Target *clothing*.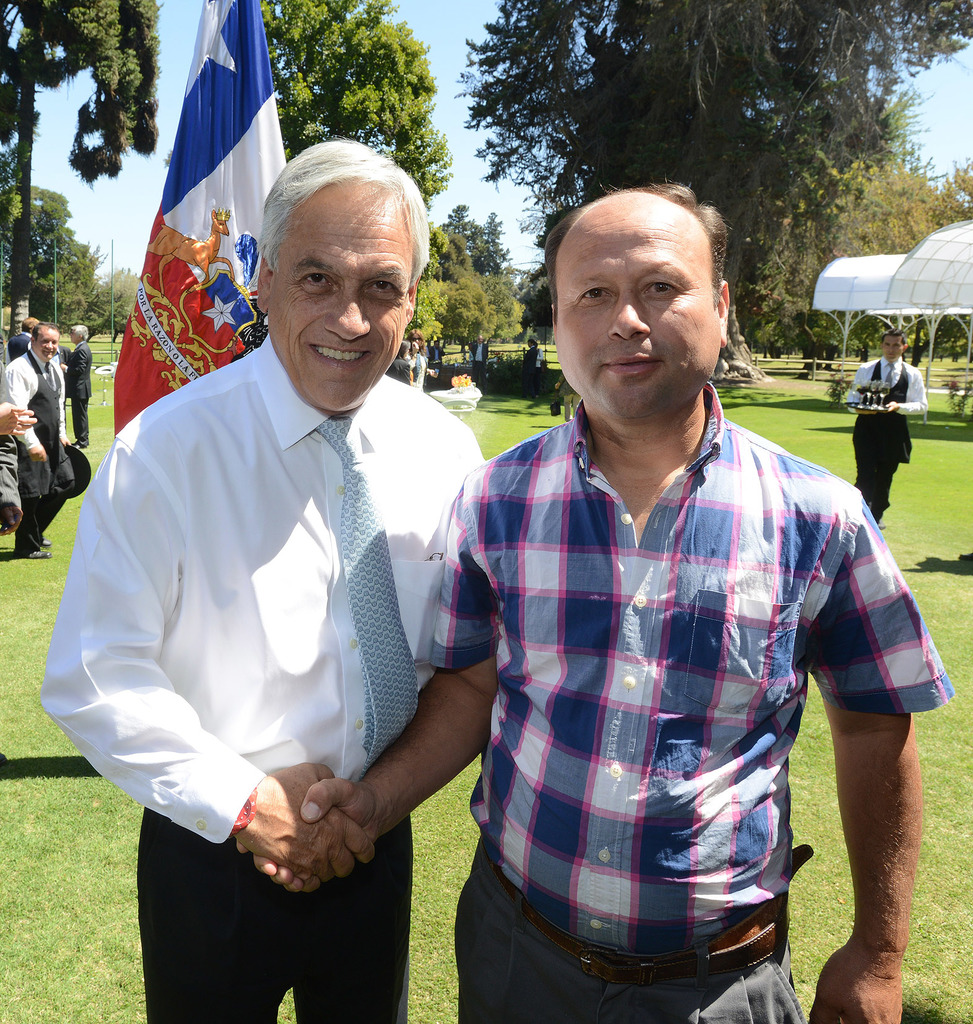
Target region: pyautogui.locateOnScreen(437, 340, 928, 1012).
